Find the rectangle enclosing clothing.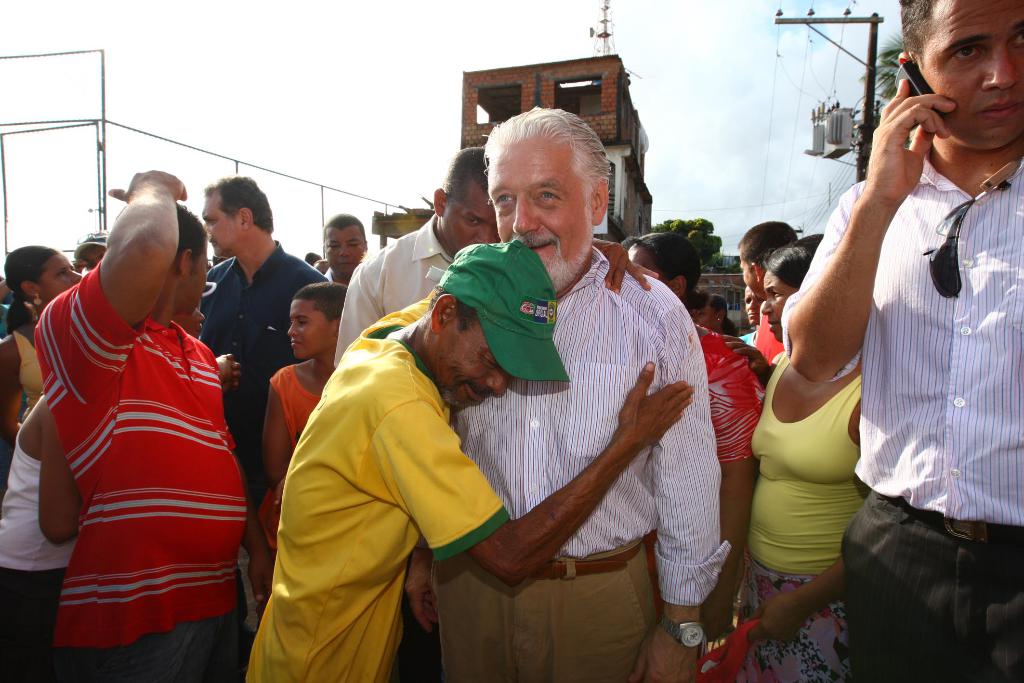
1:426:80:682.
